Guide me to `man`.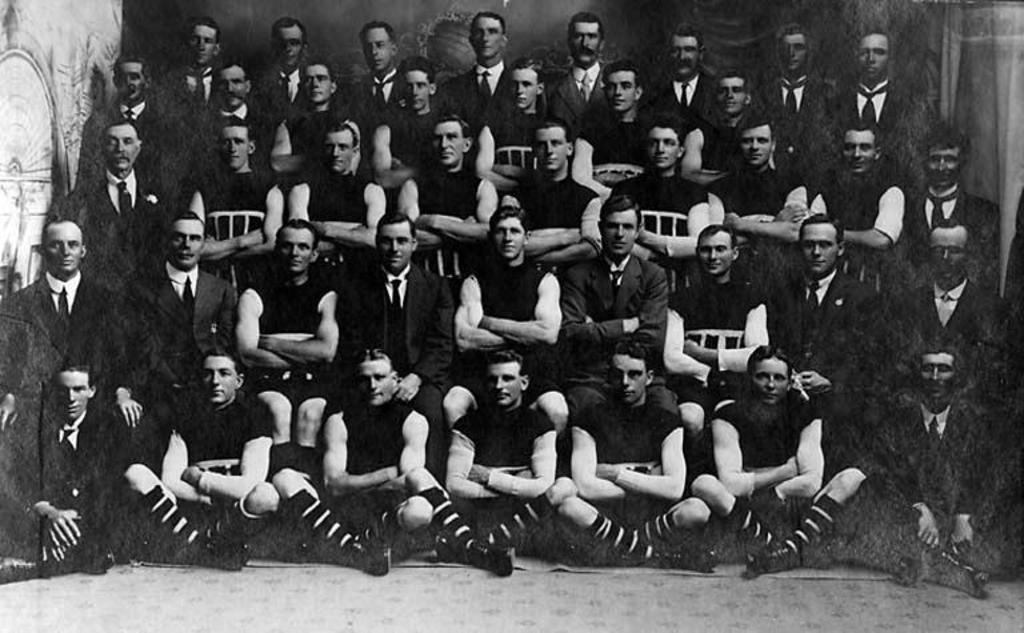
Guidance: <bbox>0, 216, 133, 576</bbox>.
